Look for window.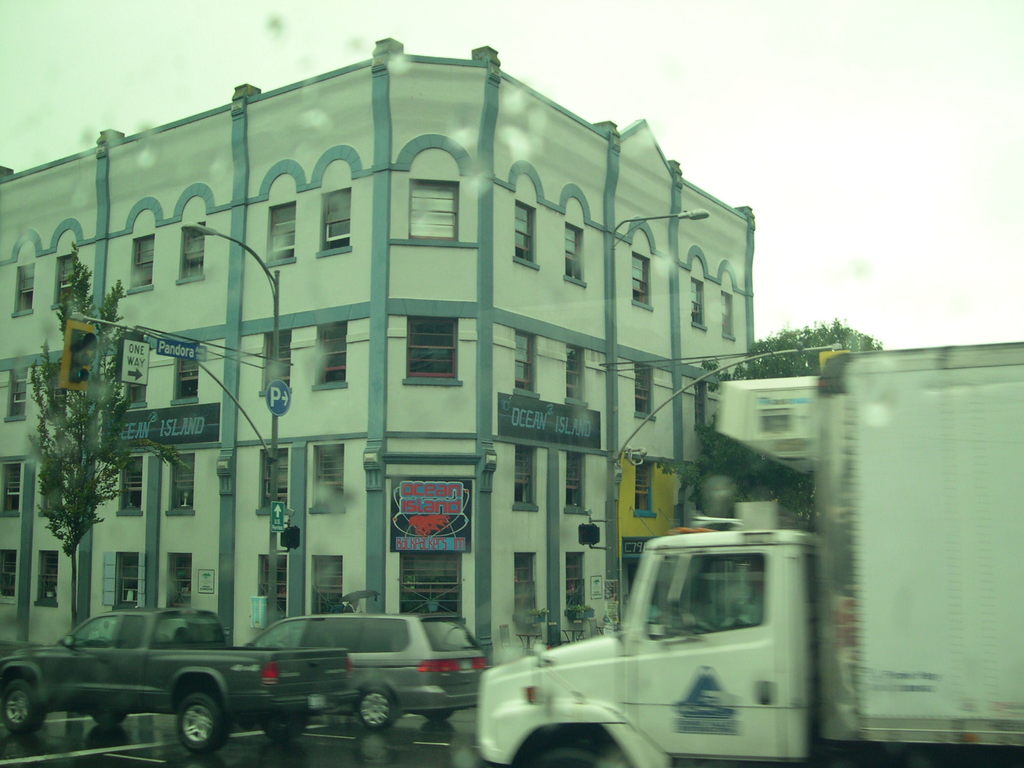
Found: [103,555,143,607].
